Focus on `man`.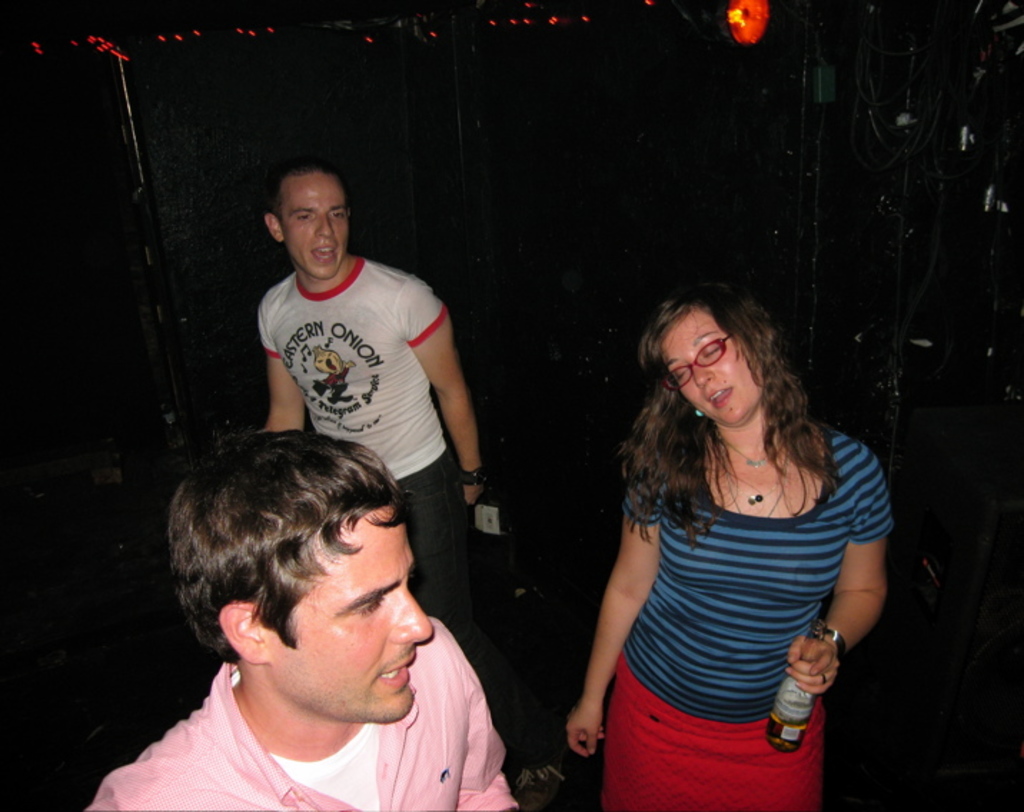
Focused at x1=263 y1=159 x2=518 y2=759.
